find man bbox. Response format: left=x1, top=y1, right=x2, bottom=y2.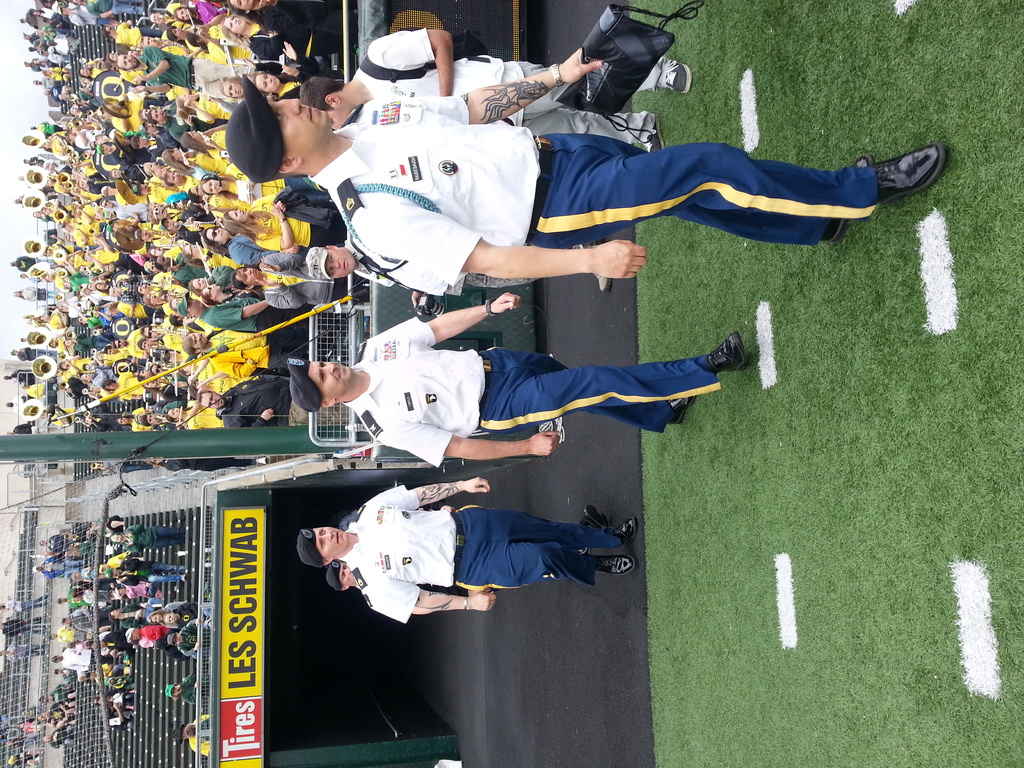
left=324, top=566, right=529, bottom=625.
